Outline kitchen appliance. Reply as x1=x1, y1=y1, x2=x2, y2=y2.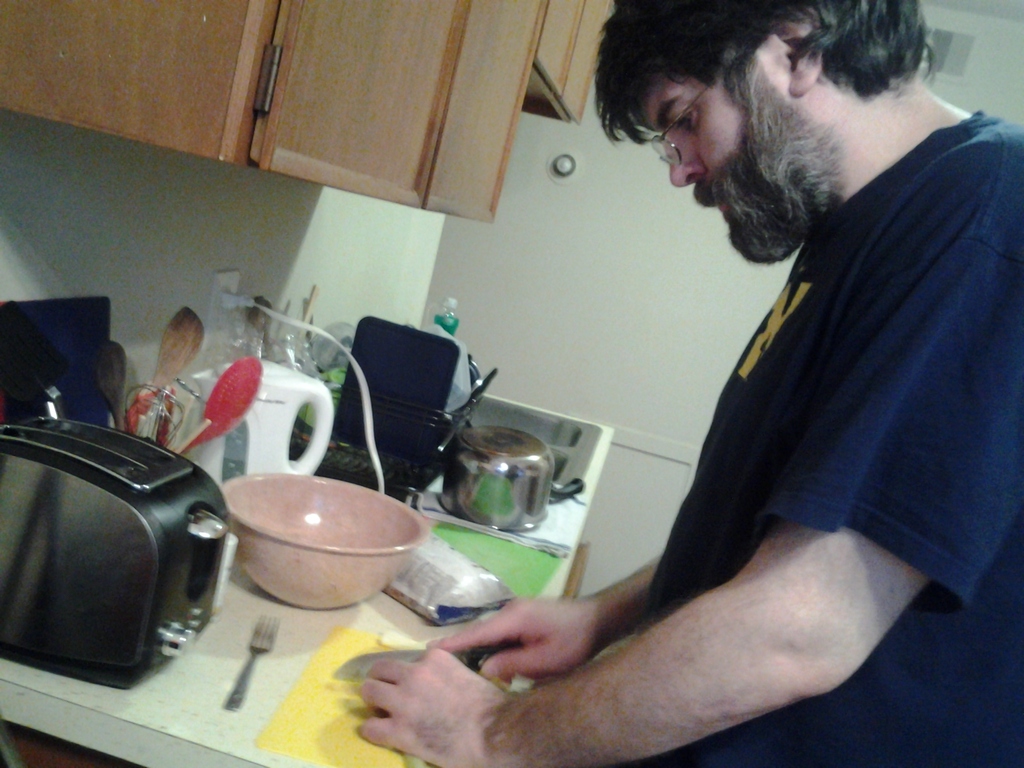
x1=431, y1=421, x2=588, y2=528.
